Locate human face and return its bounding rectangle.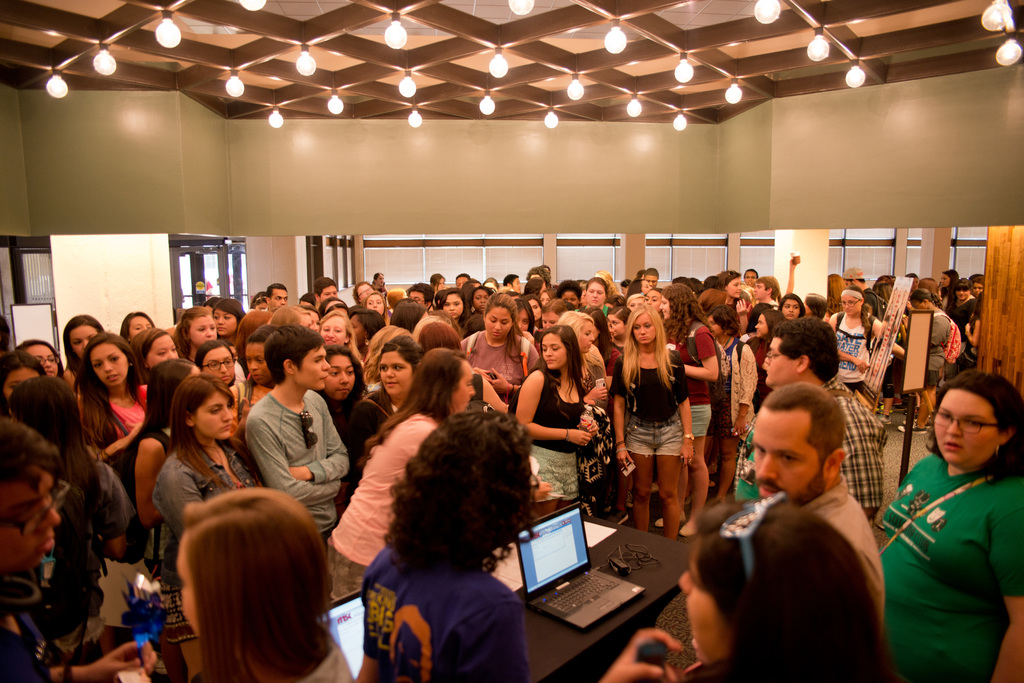
bbox=[755, 410, 831, 502].
